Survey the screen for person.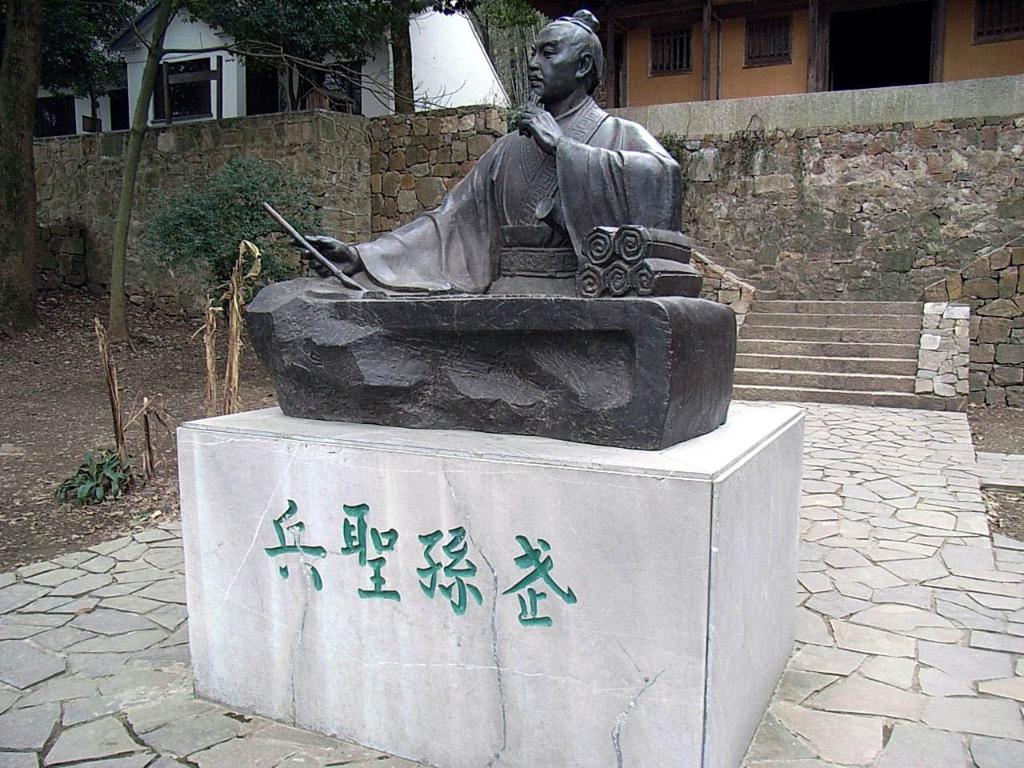
Survey found: rect(339, 9, 704, 410).
